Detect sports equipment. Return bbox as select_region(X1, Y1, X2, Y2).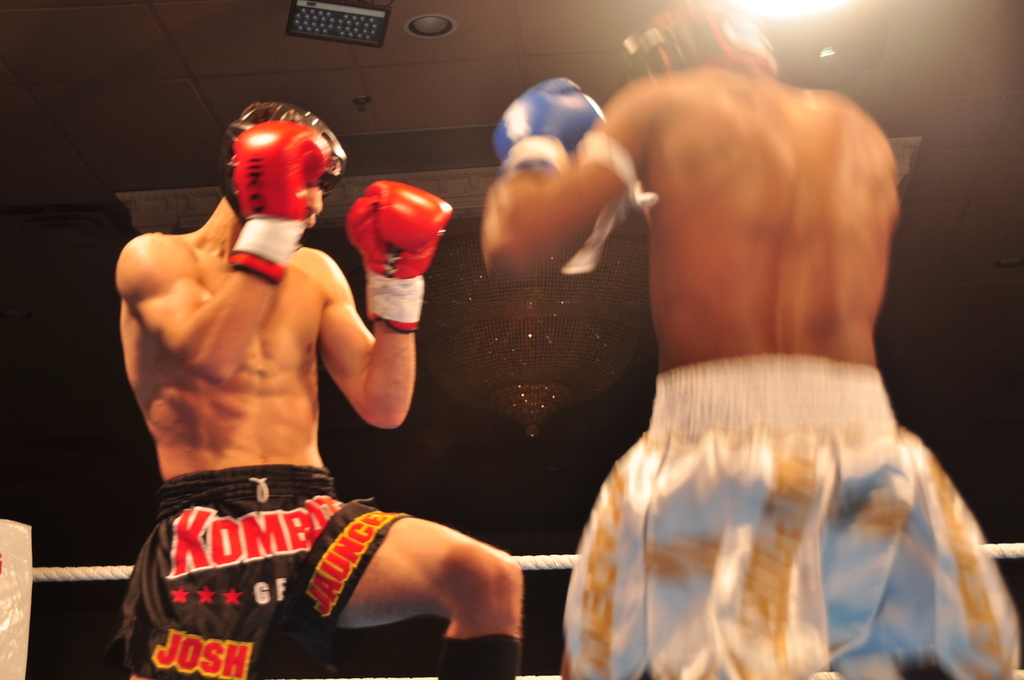
select_region(232, 116, 335, 283).
